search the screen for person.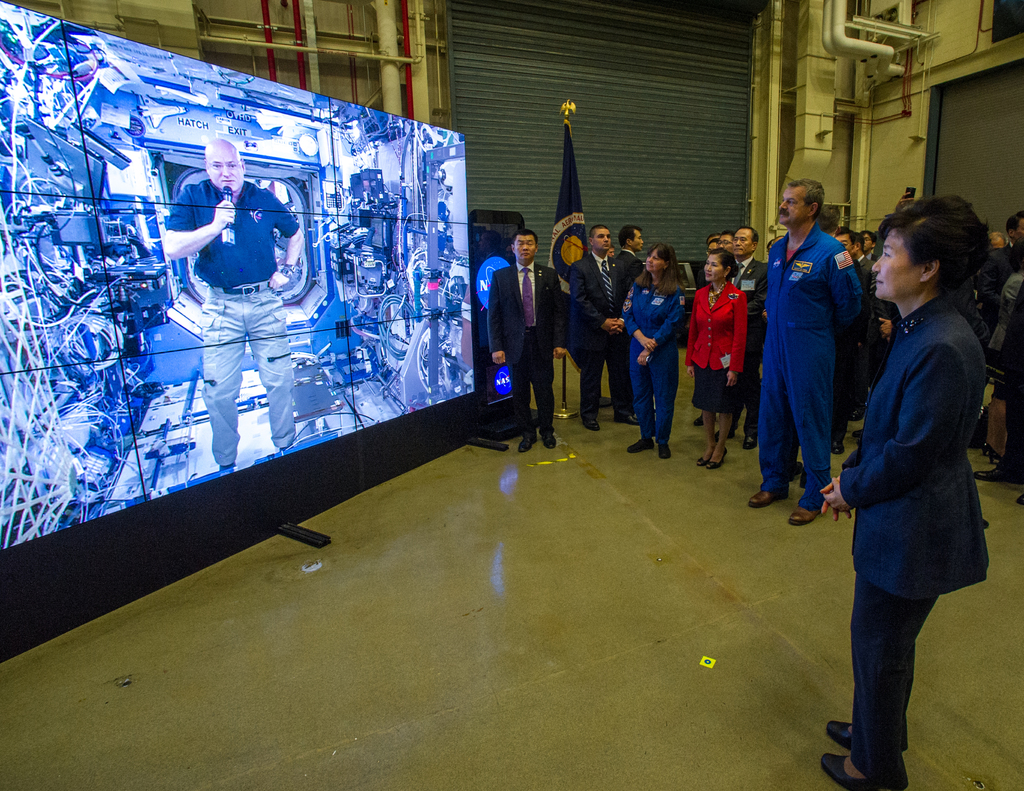
Found at (980,211,1023,330).
